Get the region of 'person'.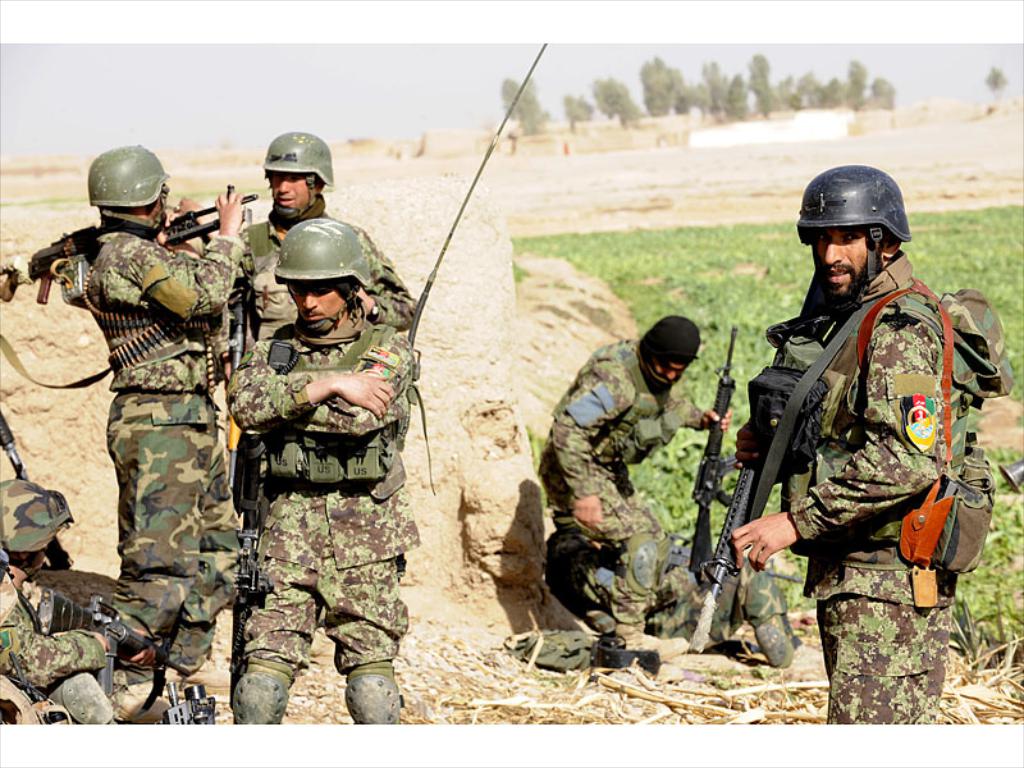
77, 145, 246, 723.
